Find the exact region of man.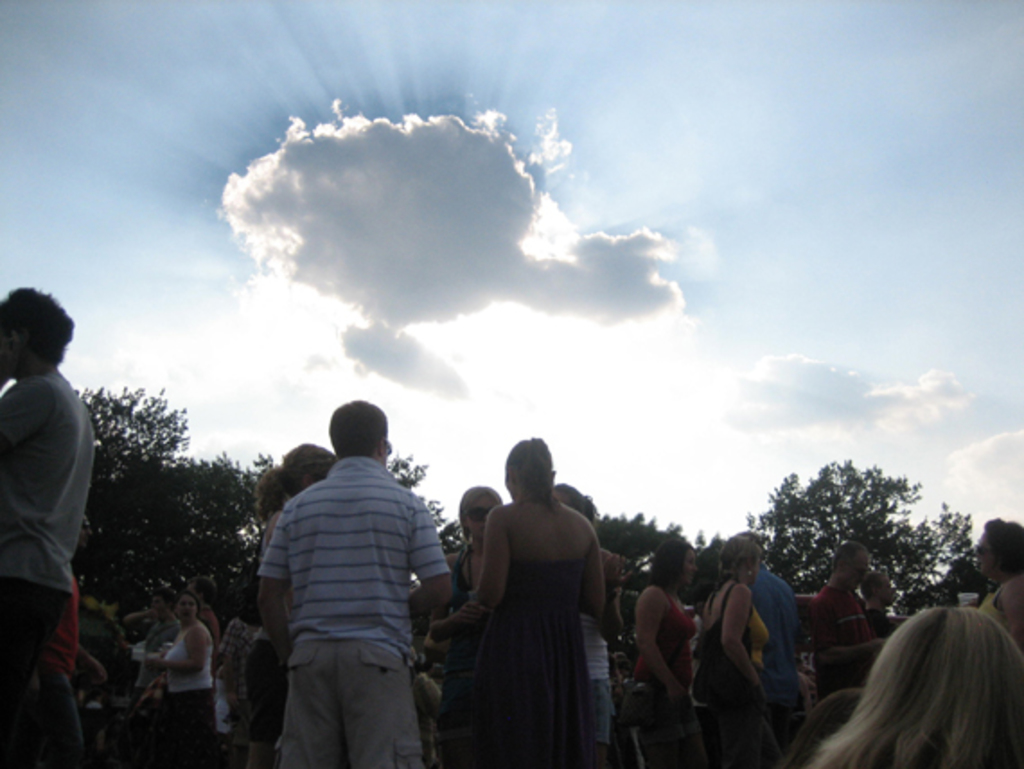
Exact region: (808, 537, 884, 685).
